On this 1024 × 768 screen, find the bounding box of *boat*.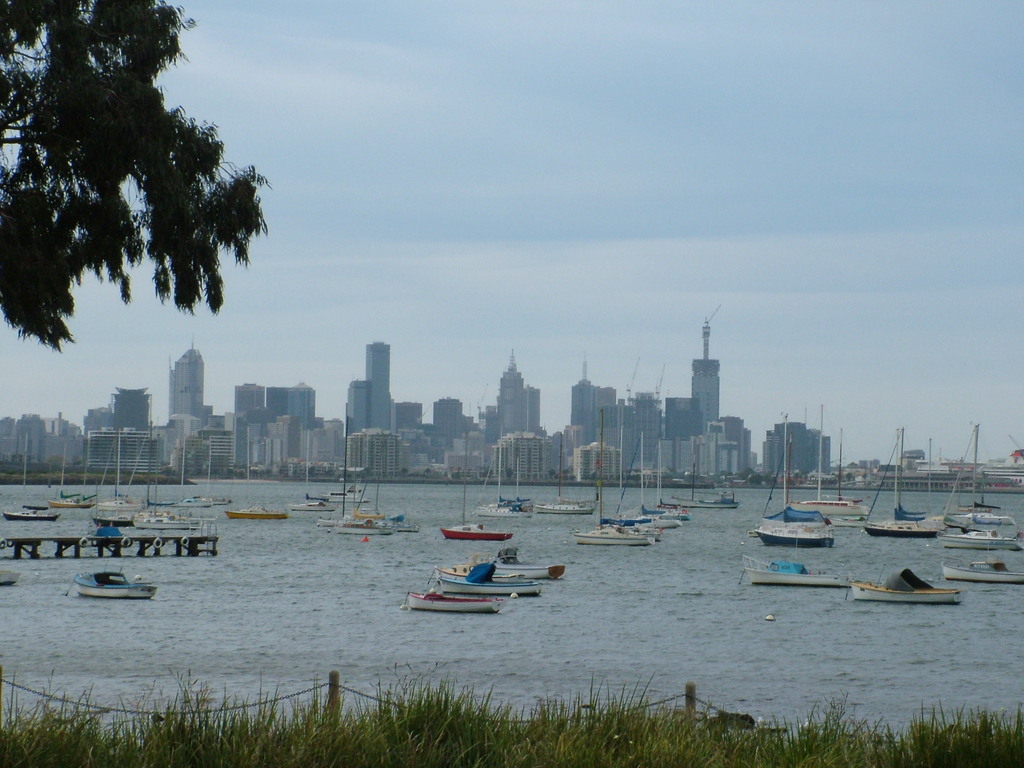
Bounding box: Rect(392, 517, 423, 531).
